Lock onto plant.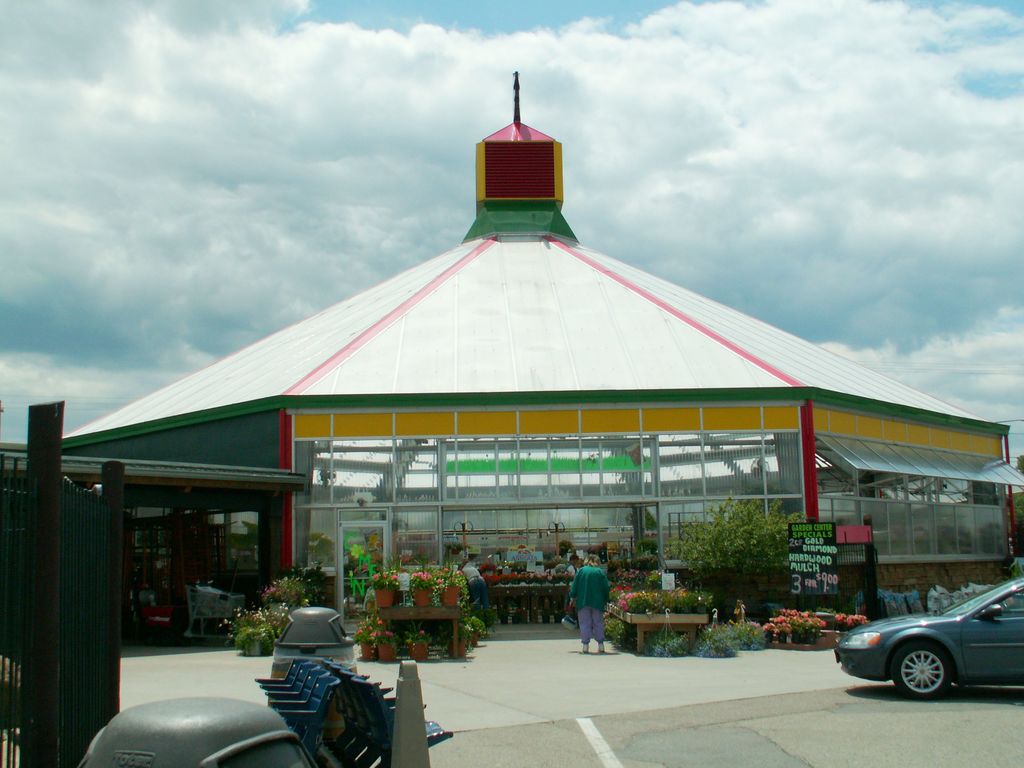
Locked: <region>767, 611, 825, 643</region>.
